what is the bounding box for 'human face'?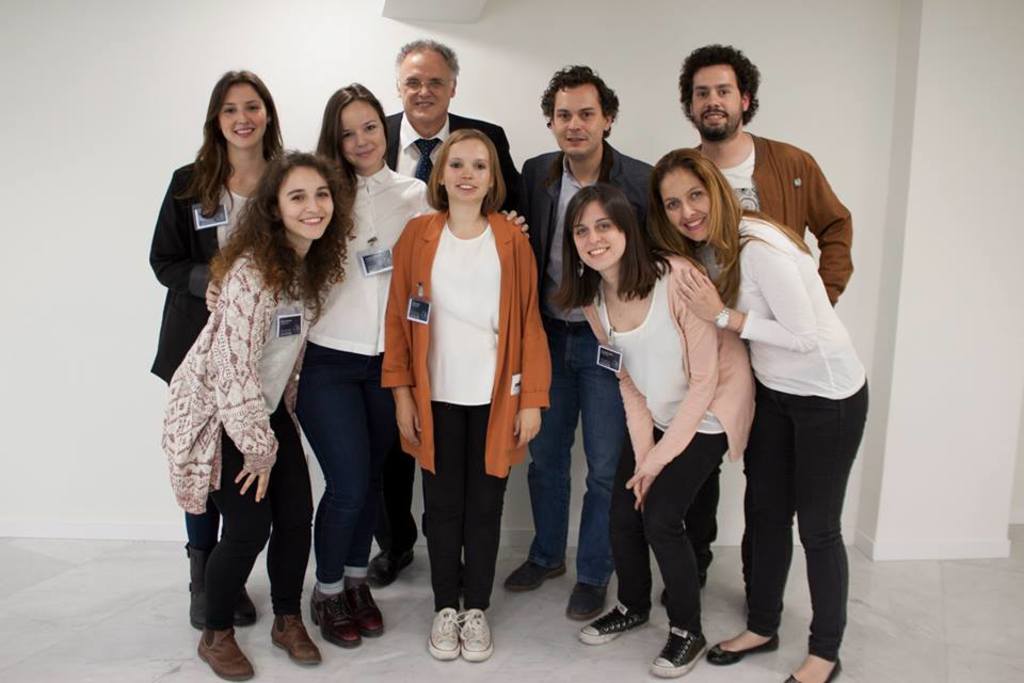
(578, 201, 626, 272).
